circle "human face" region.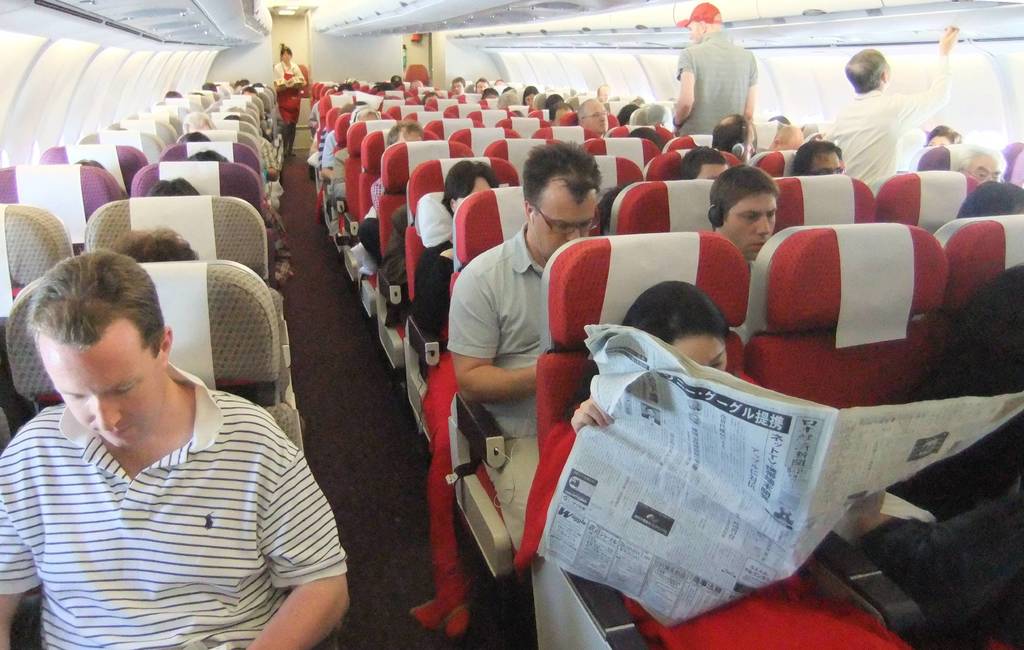
Region: (595,86,612,102).
